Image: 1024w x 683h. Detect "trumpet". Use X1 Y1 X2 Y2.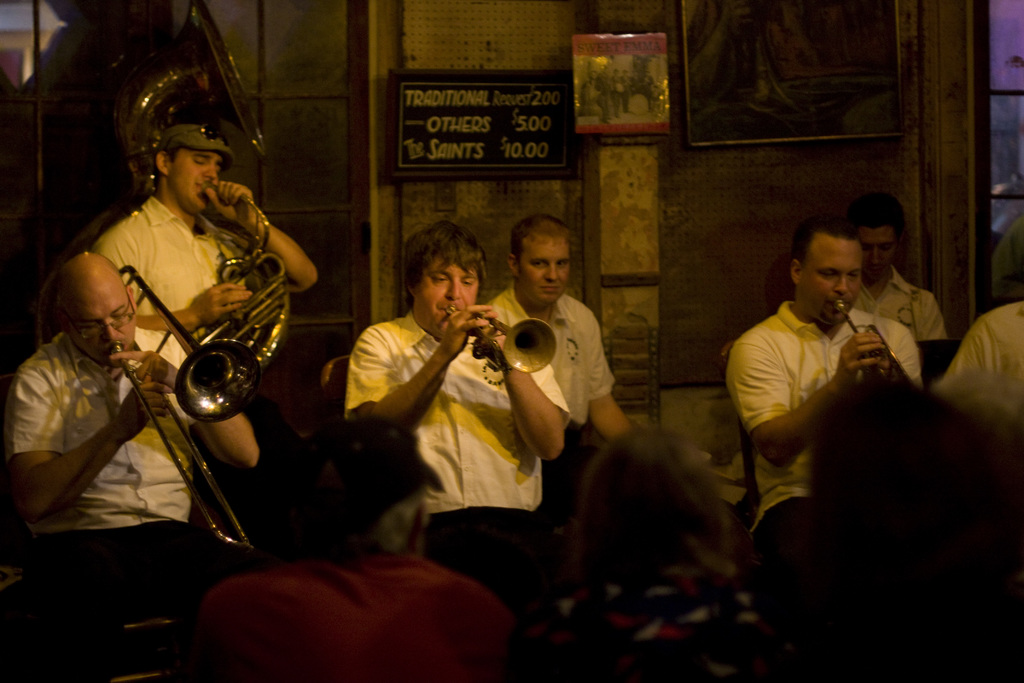
104 267 259 548.
